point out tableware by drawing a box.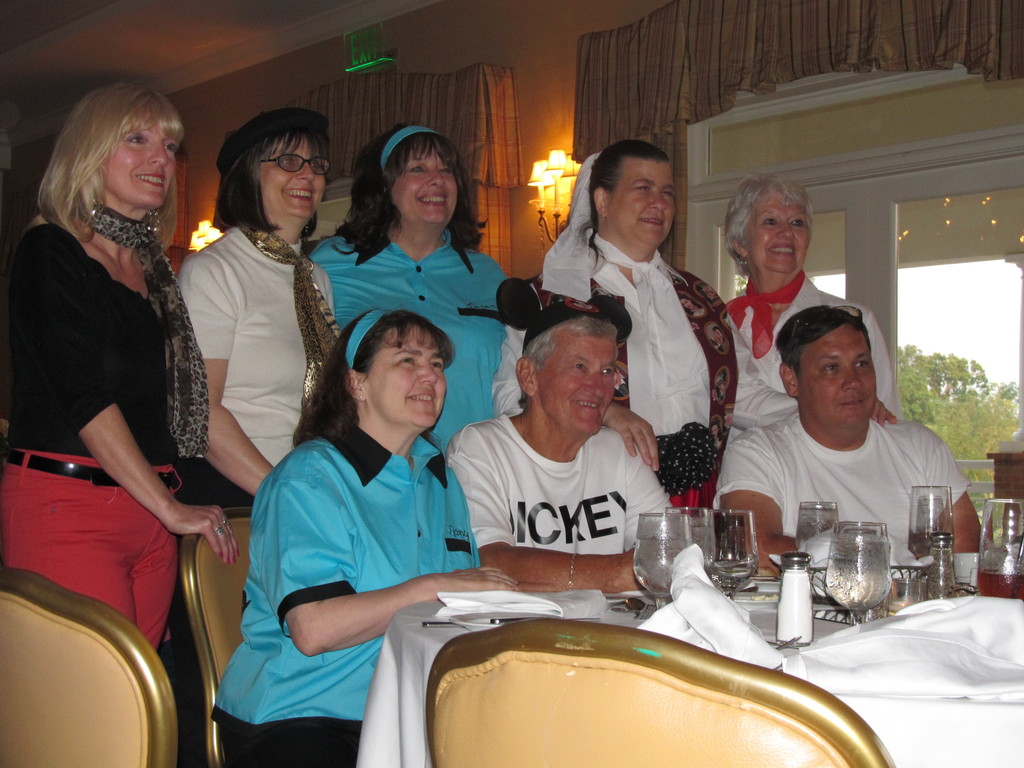
[773,549,819,650].
